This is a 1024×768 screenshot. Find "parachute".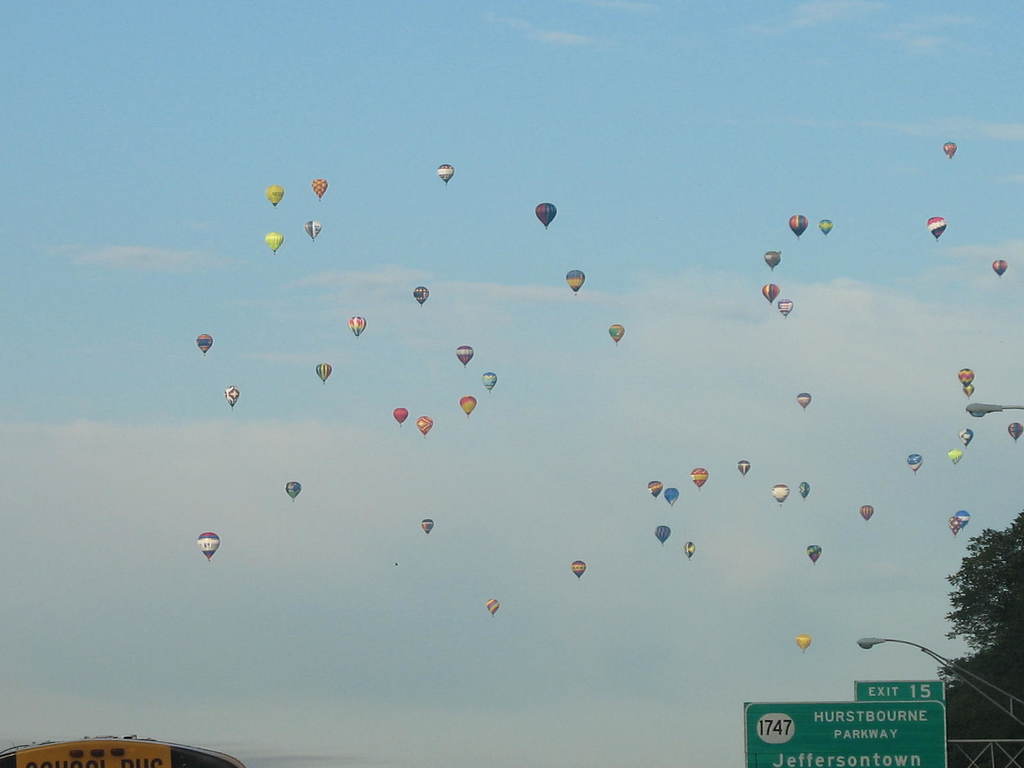
Bounding box: pyautogui.locateOnScreen(435, 161, 453, 192).
